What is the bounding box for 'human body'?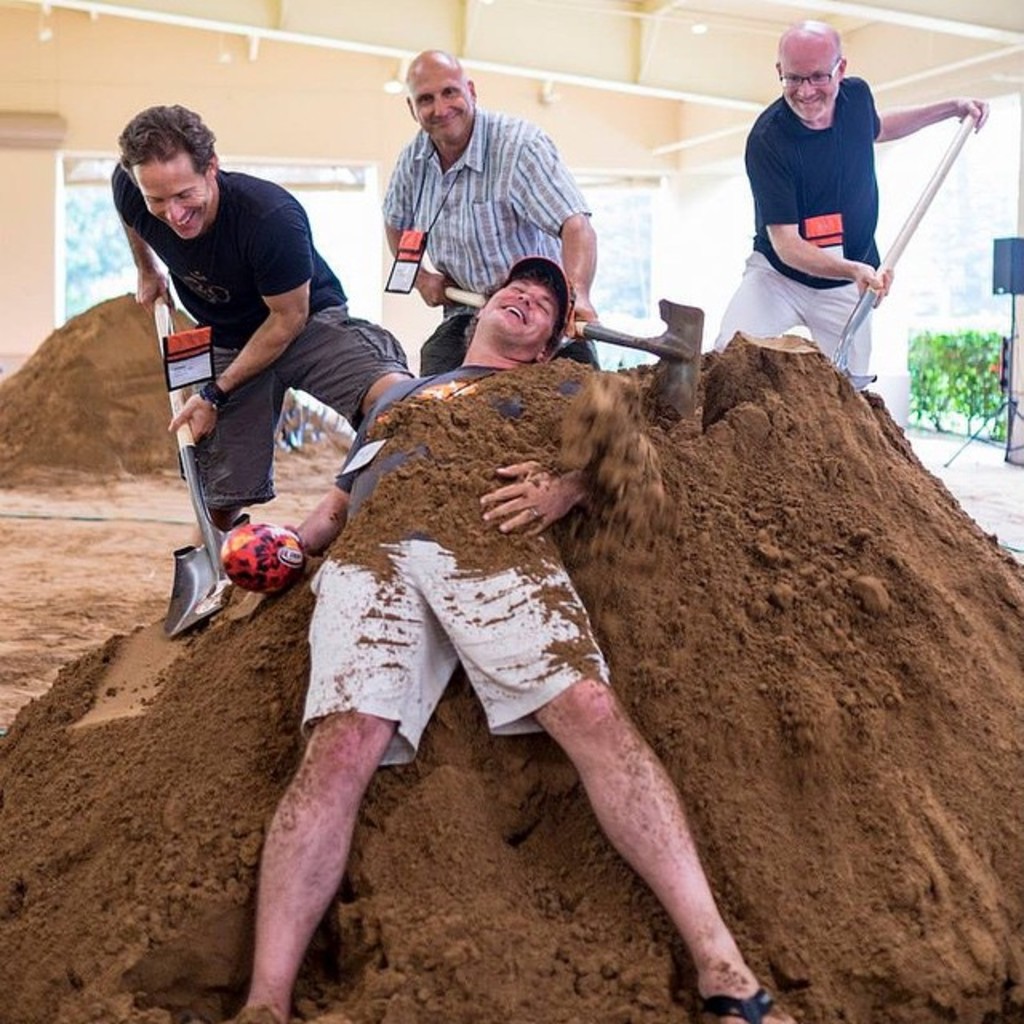
(378,106,587,344).
